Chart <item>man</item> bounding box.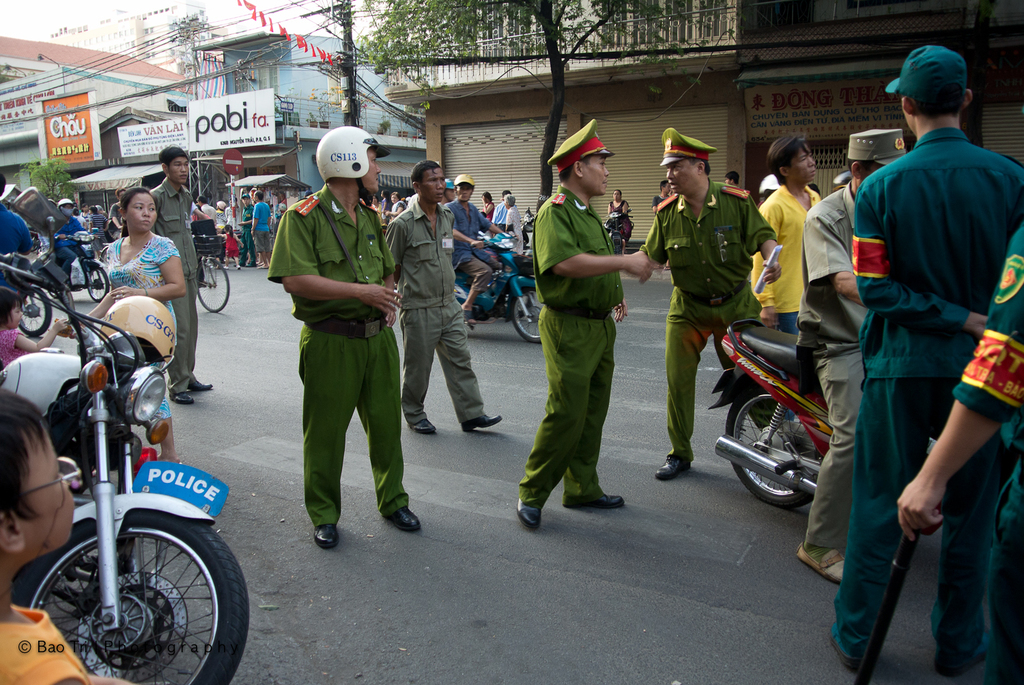
Charted: l=723, t=168, r=743, b=189.
